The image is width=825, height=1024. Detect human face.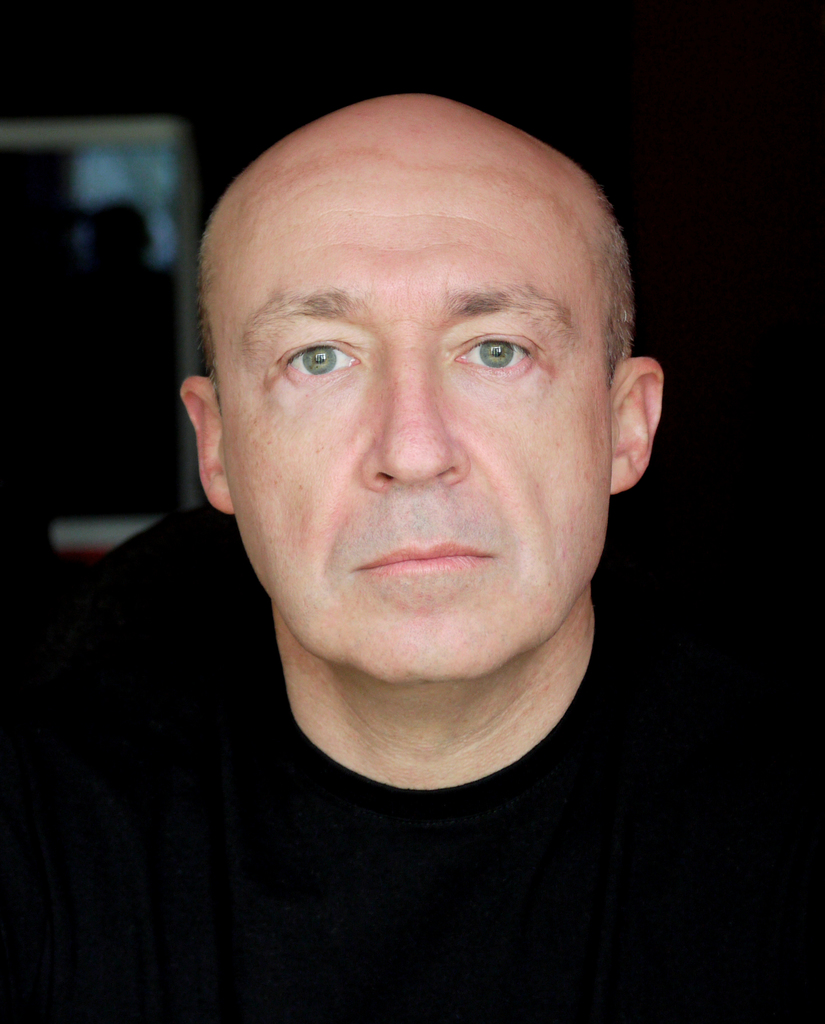
Detection: bbox=(196, 171, 651, 697).
